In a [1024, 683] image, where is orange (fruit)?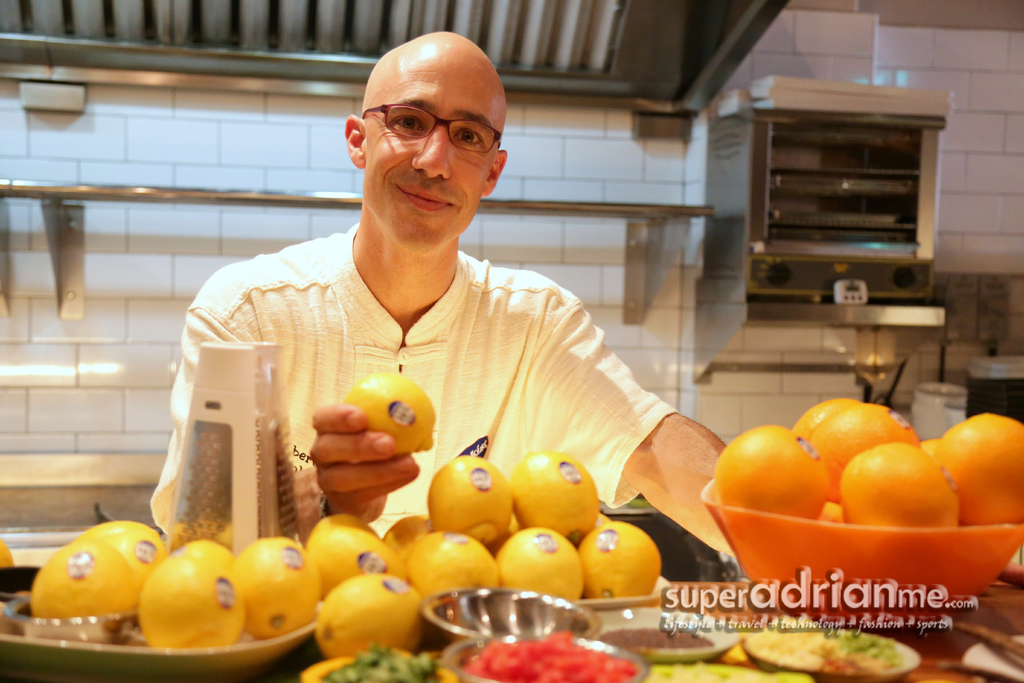
[x1=933, y1=418, x2=1023, y2=528].
